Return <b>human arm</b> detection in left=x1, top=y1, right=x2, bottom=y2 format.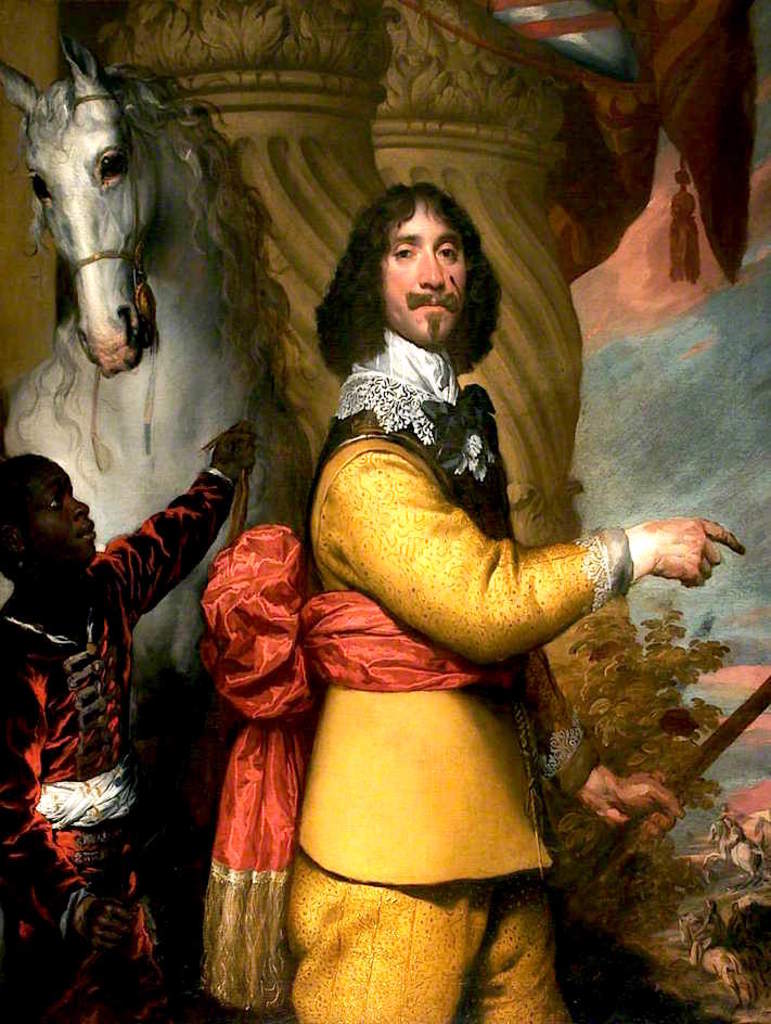
left=117, top=423, right=250, bottom=626.
